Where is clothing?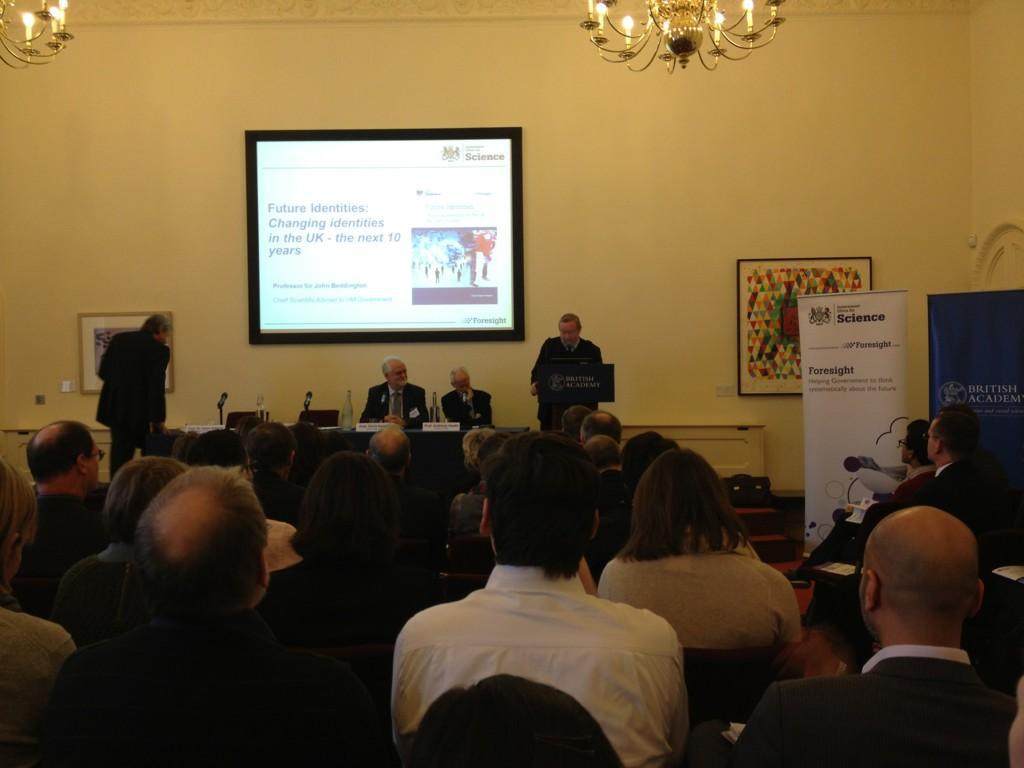
locate(25, 500, 102, 533).
